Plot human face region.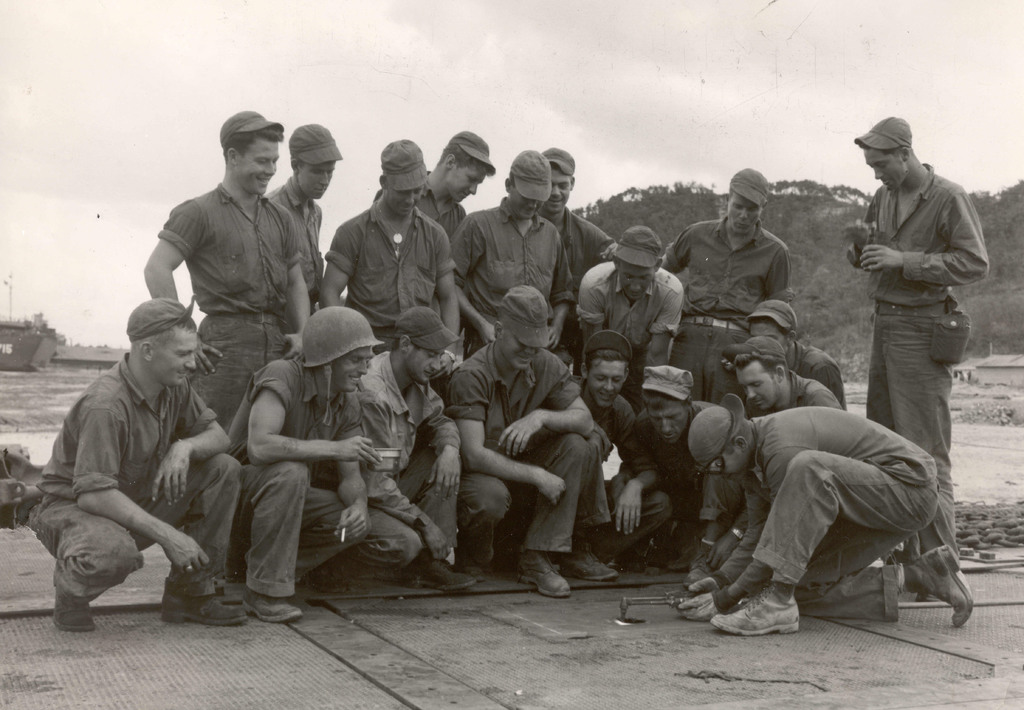
Plotted at bbox(728, 192, 760, 232).
